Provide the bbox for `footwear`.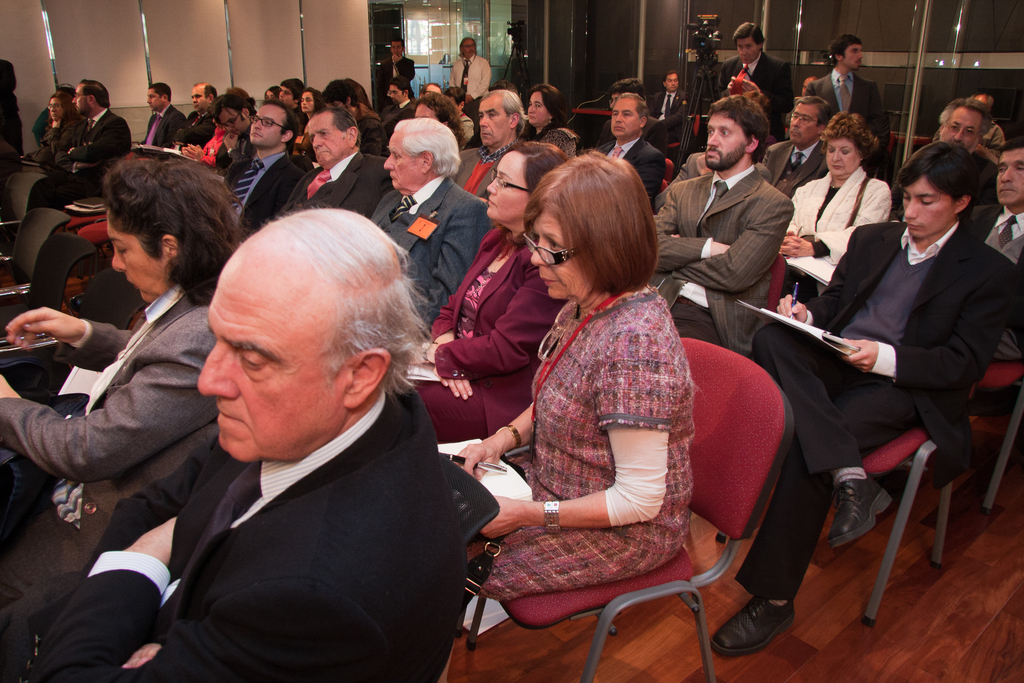
bbox=[710, 595, 801, 656].
